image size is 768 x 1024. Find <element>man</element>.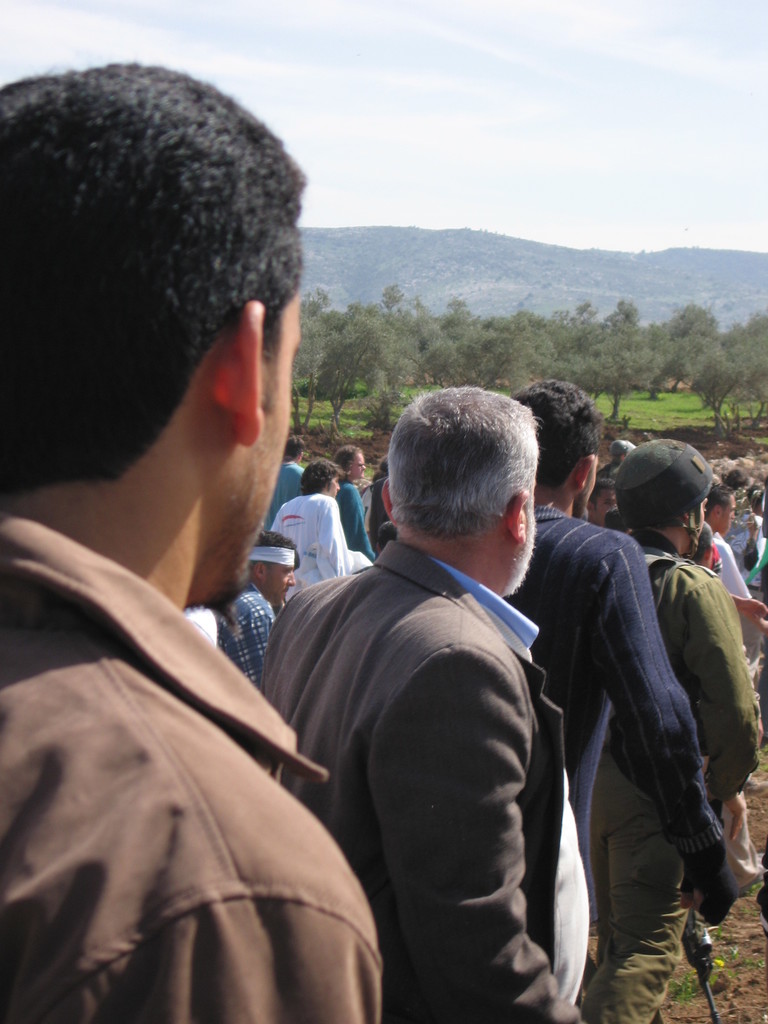
box(224, 525, 301, 685).
